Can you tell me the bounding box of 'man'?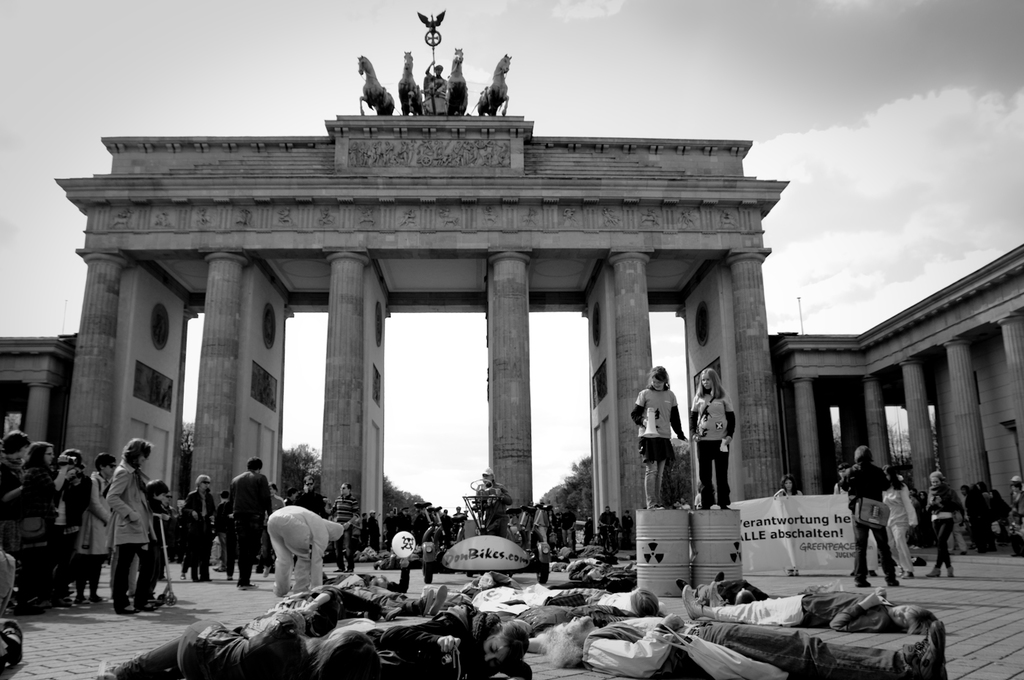
(left=421, top=58, right=447, bottom=97).
